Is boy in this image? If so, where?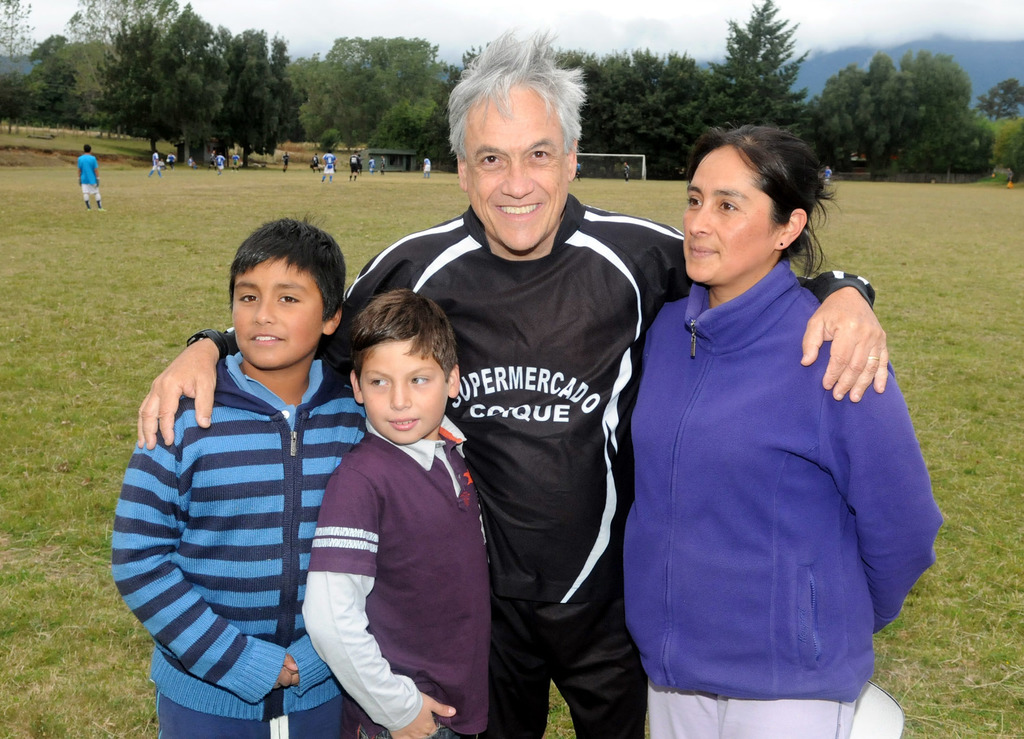
Yes, at crop(113, 214, 370, 738).
